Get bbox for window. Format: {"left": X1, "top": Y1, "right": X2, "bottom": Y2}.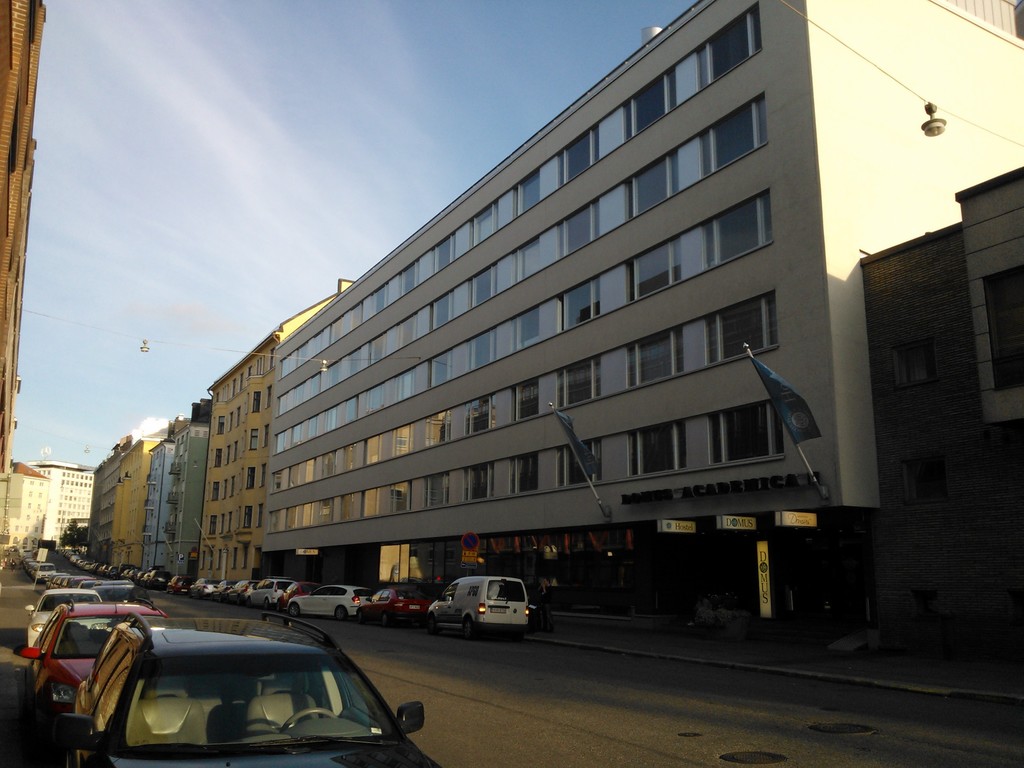
{"left": 394, "top": 369, "right": 412, "bottom": 402}.
